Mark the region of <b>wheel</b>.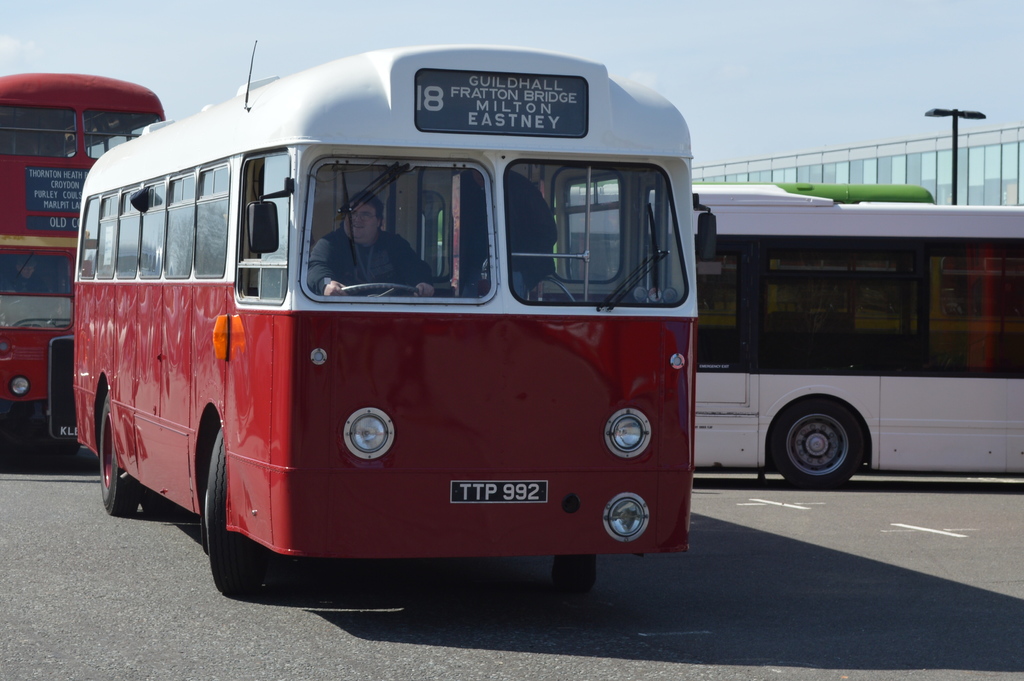
Region: (left=553, top=553, right=595, bottom=590).
